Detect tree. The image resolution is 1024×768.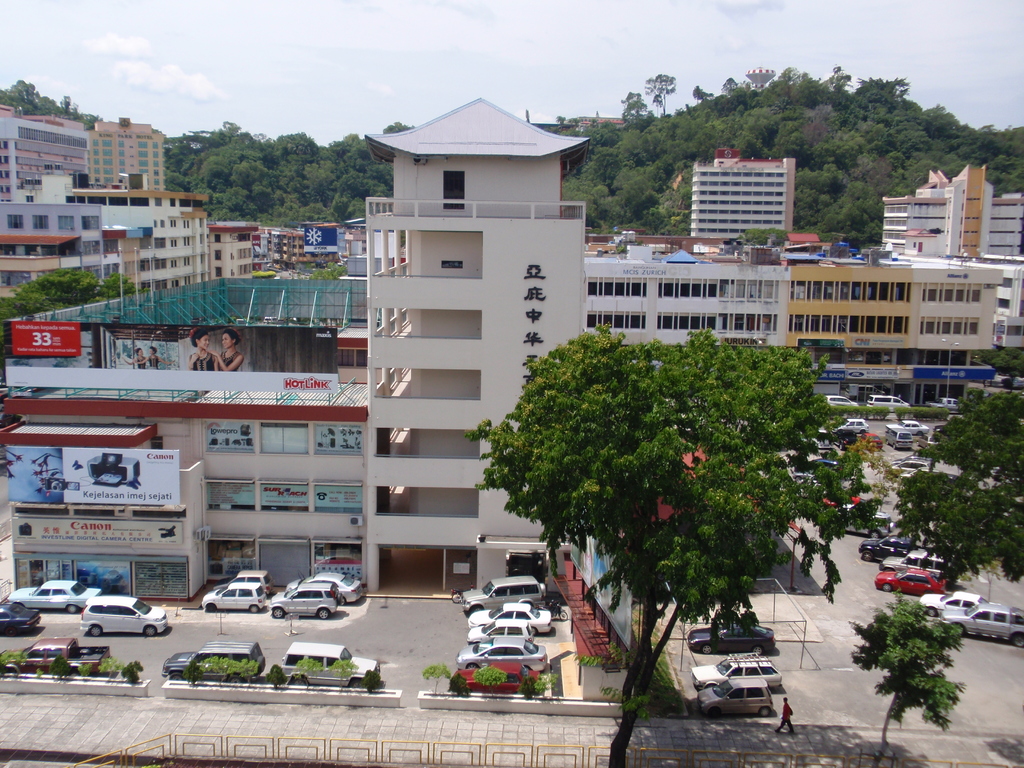
region(980, 351, 1023, 385).
